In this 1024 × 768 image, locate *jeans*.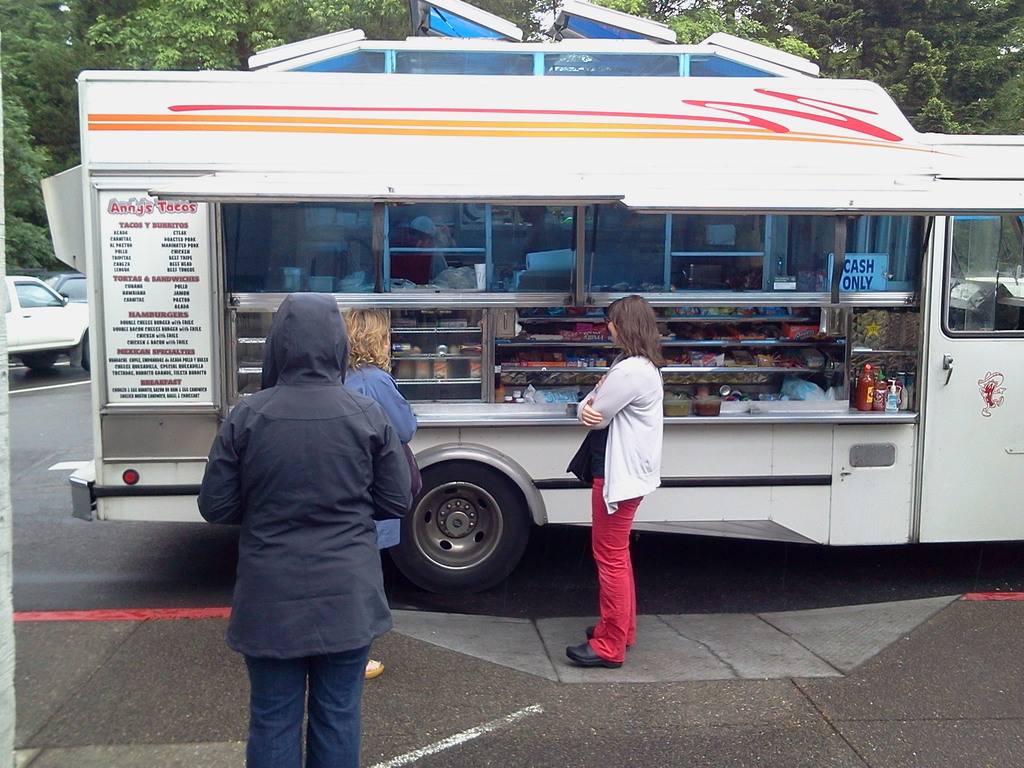
Bounding box: 231 616 387 764.
